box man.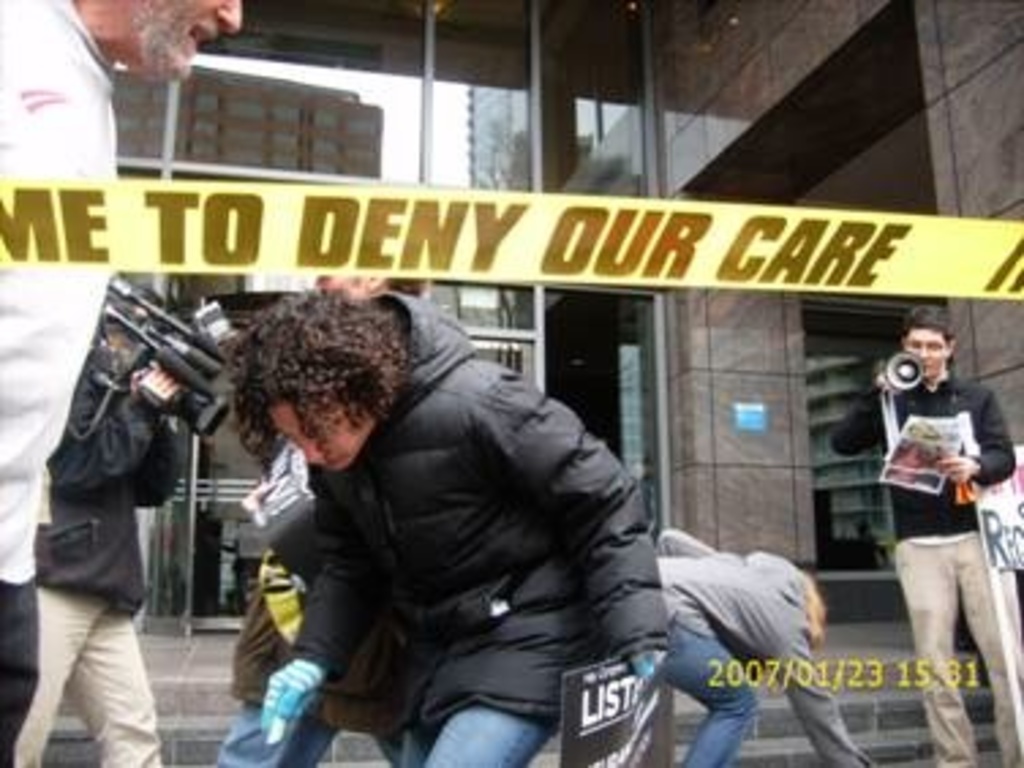
(left=16, top=300, right=191, bottom=765).
